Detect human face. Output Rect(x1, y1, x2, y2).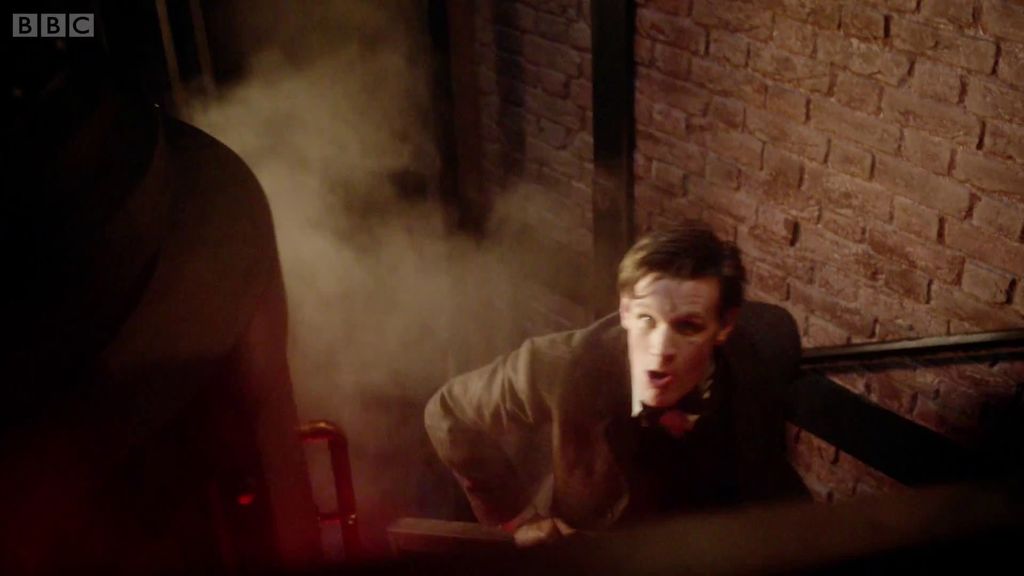
Rect(618, 280, 724, 397).
